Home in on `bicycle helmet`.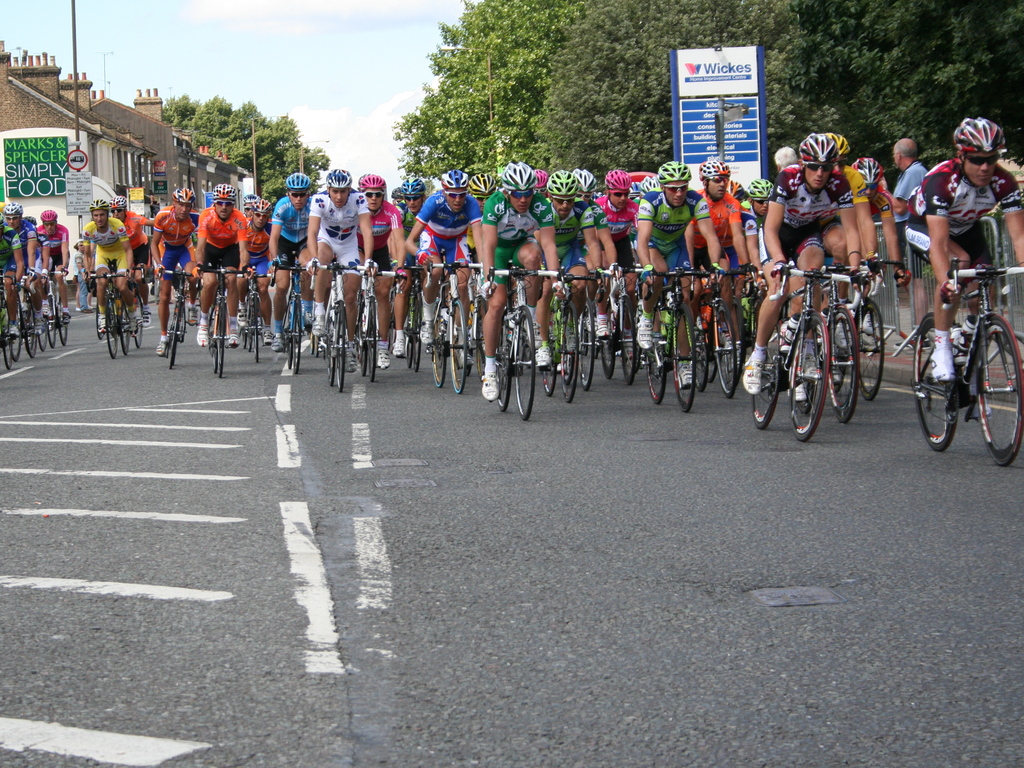
Homed in at {"x1": 89, "y1": 199, "x2": 103, "y2": 211}.
